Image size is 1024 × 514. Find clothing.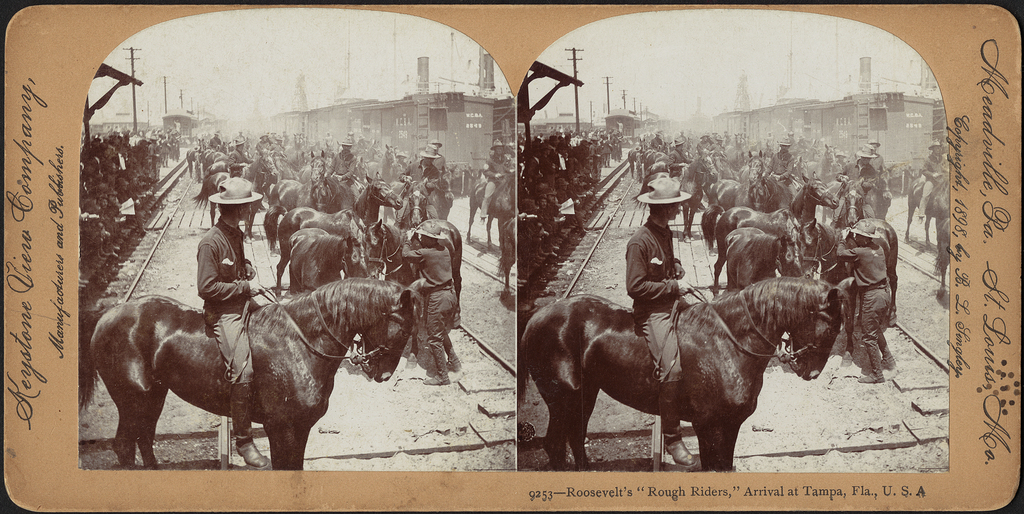
228/142/255/172.
